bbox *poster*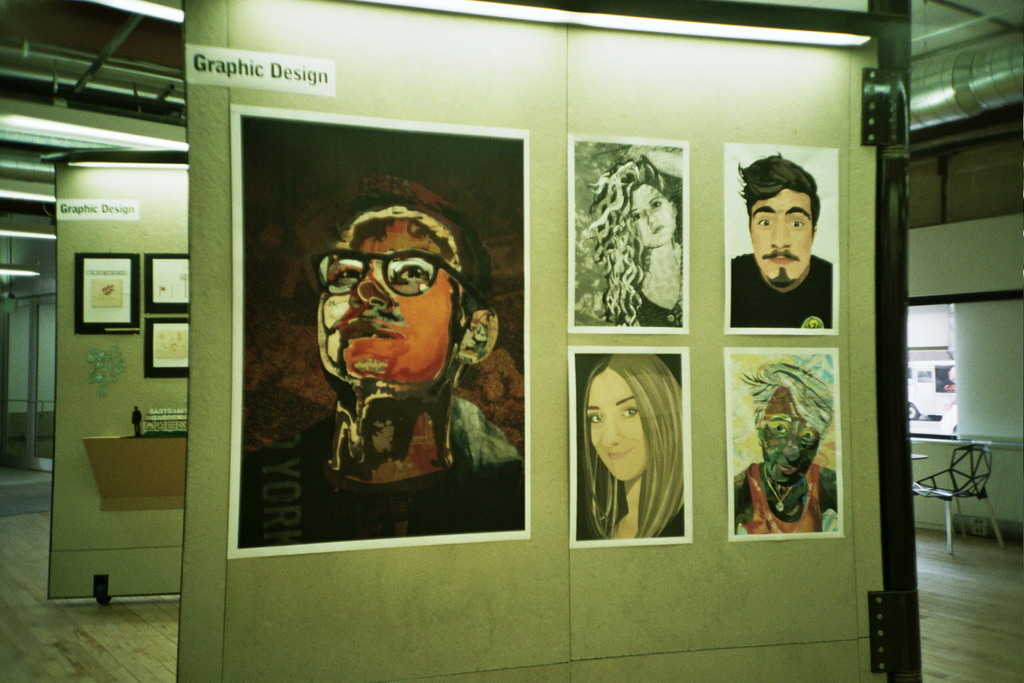
{"x1": 151, "y1": 321, "x2": 186, "y2": 369}
